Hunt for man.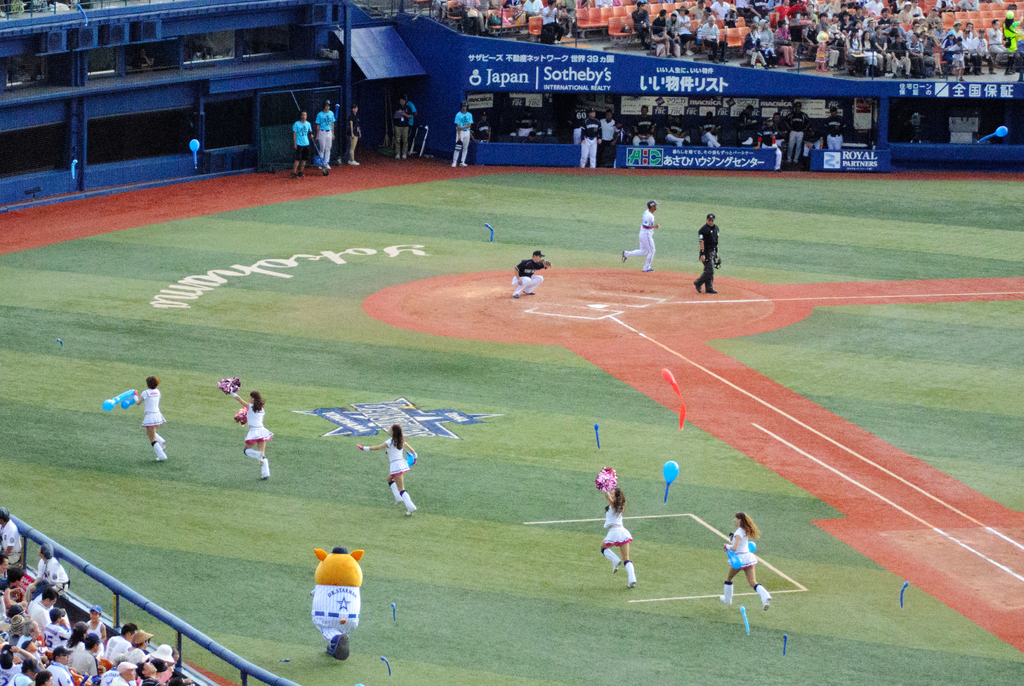
Hunted down at [451,100,476,166].
